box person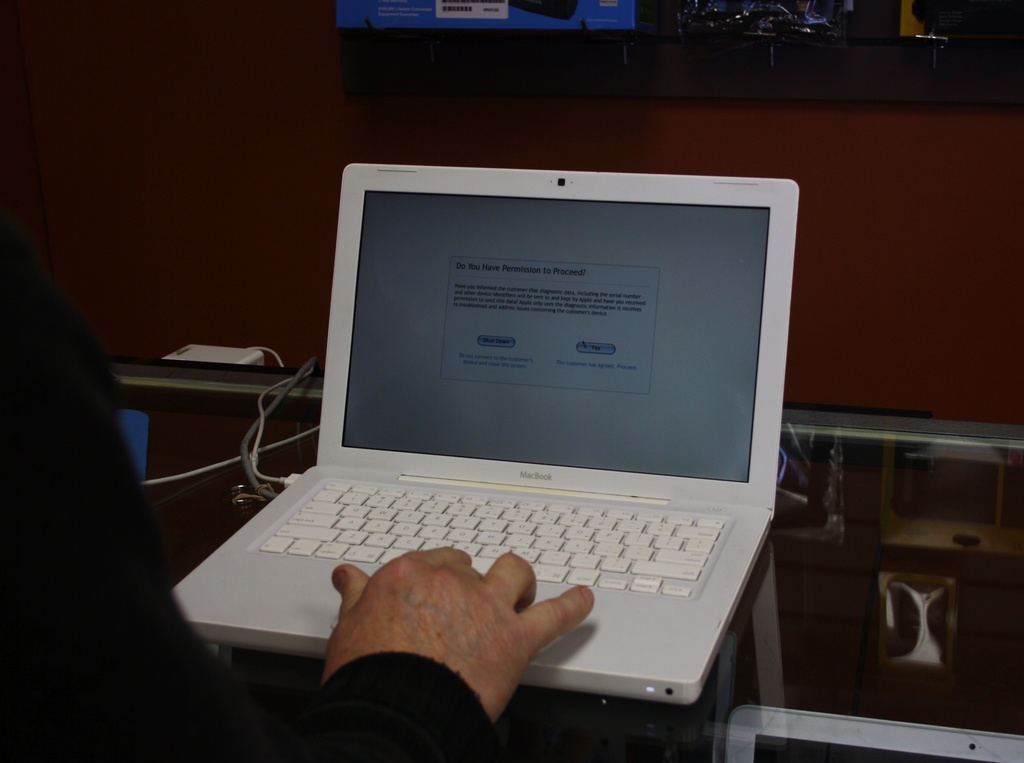
crop(0, 252, 591, 762)
